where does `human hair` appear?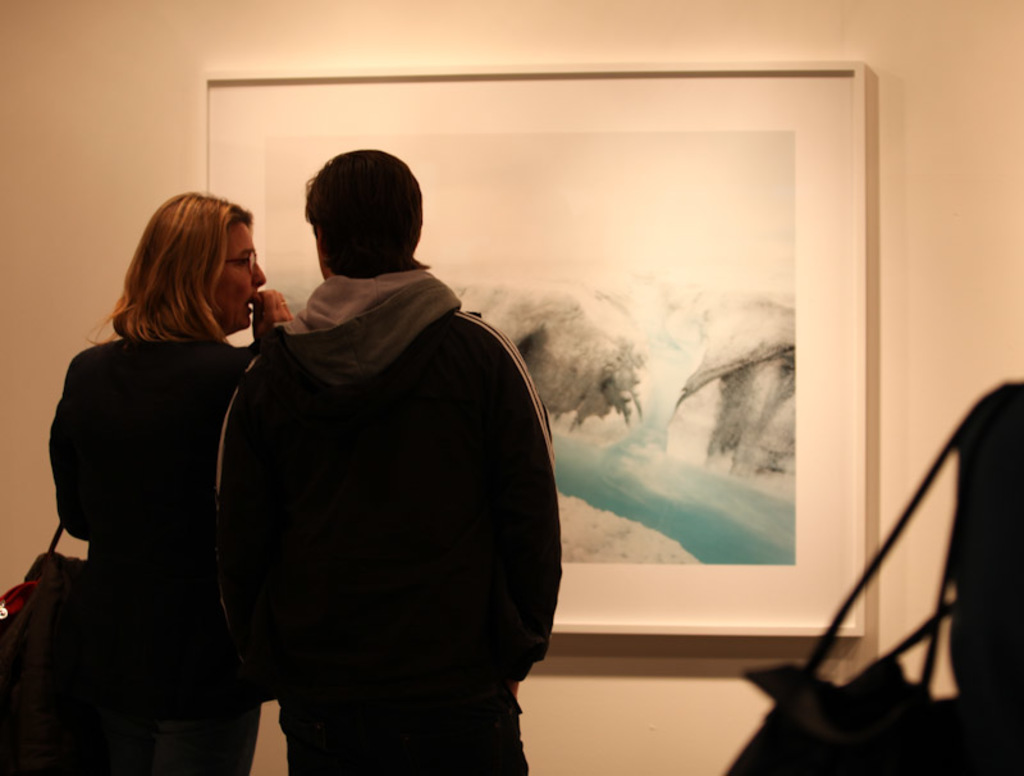
Appears at locate(92, 190, 255, 343).
